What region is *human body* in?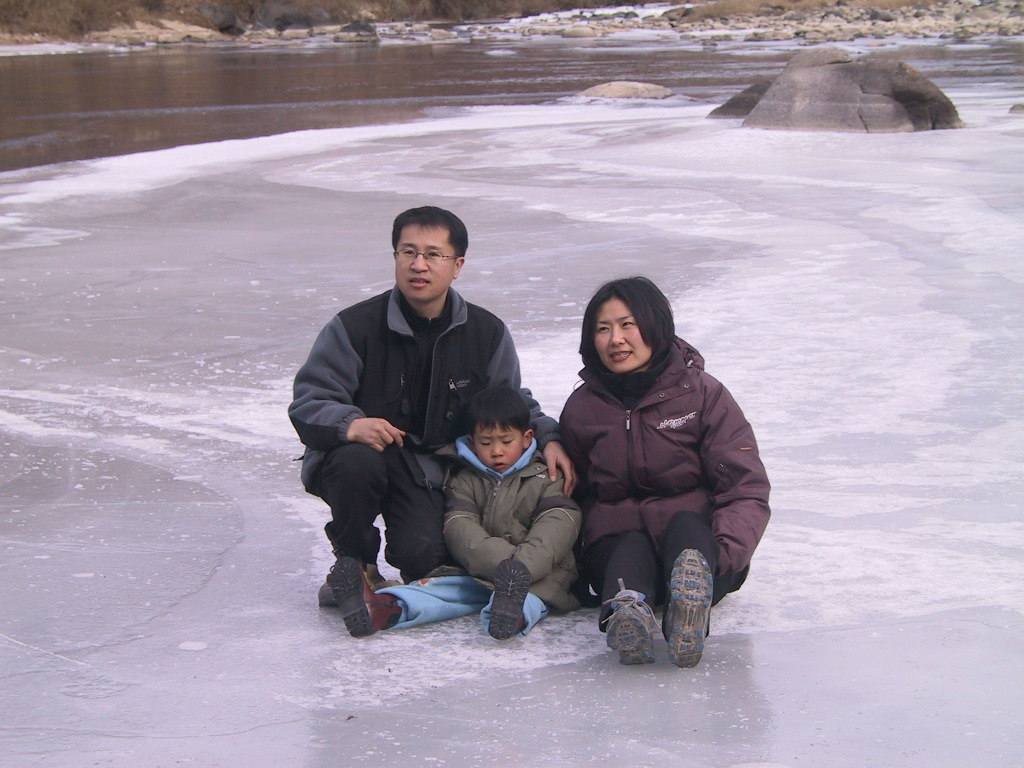
x1=549, y1=276, x2=770, y2=670.
